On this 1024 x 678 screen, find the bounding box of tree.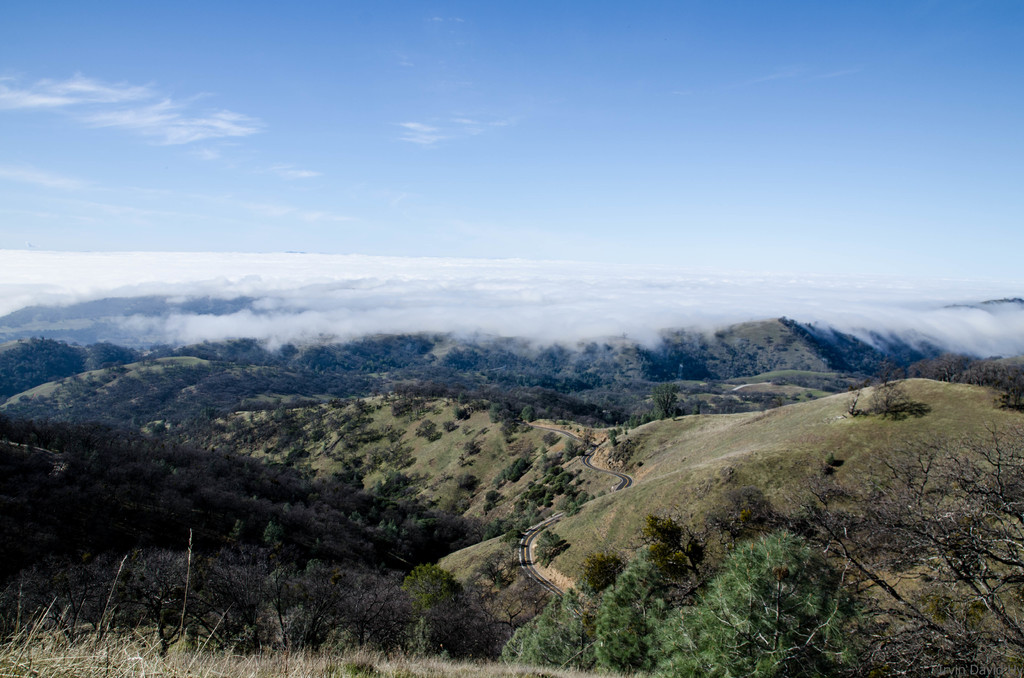
Bounding box: x1=462, y1=438, x2=478, y2=455.
